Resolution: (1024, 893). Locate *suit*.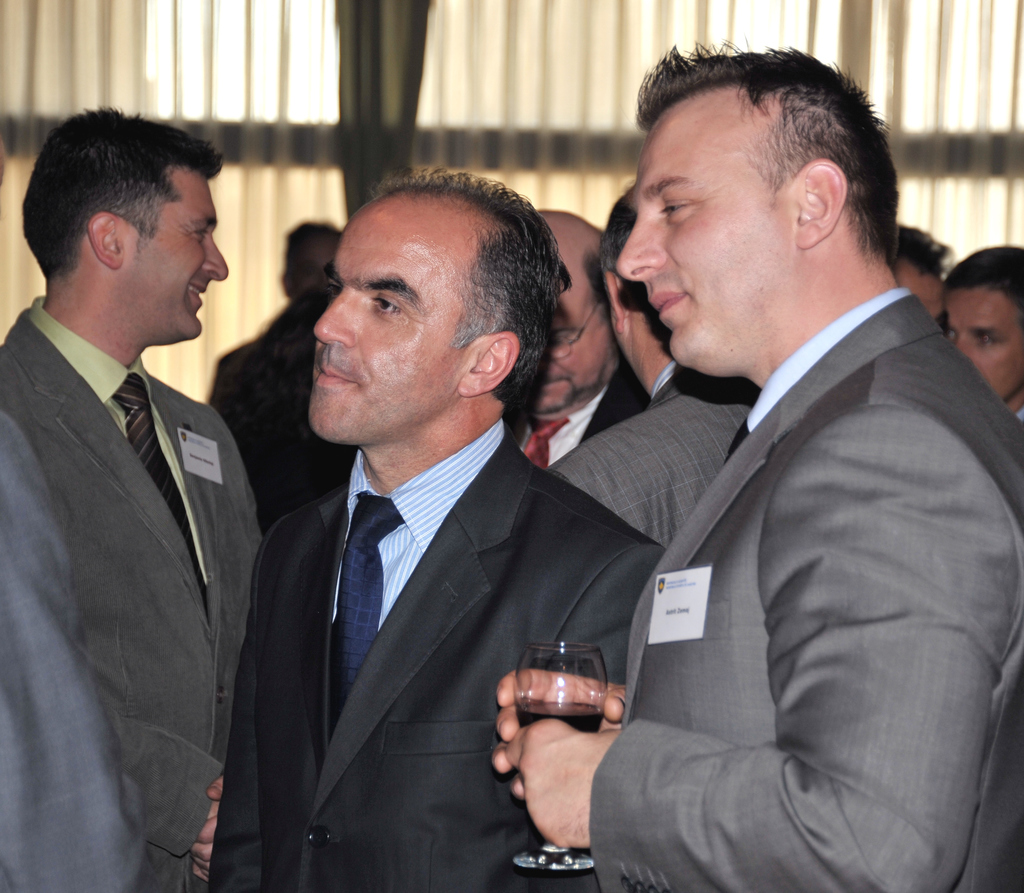
(0,411,155,892).
